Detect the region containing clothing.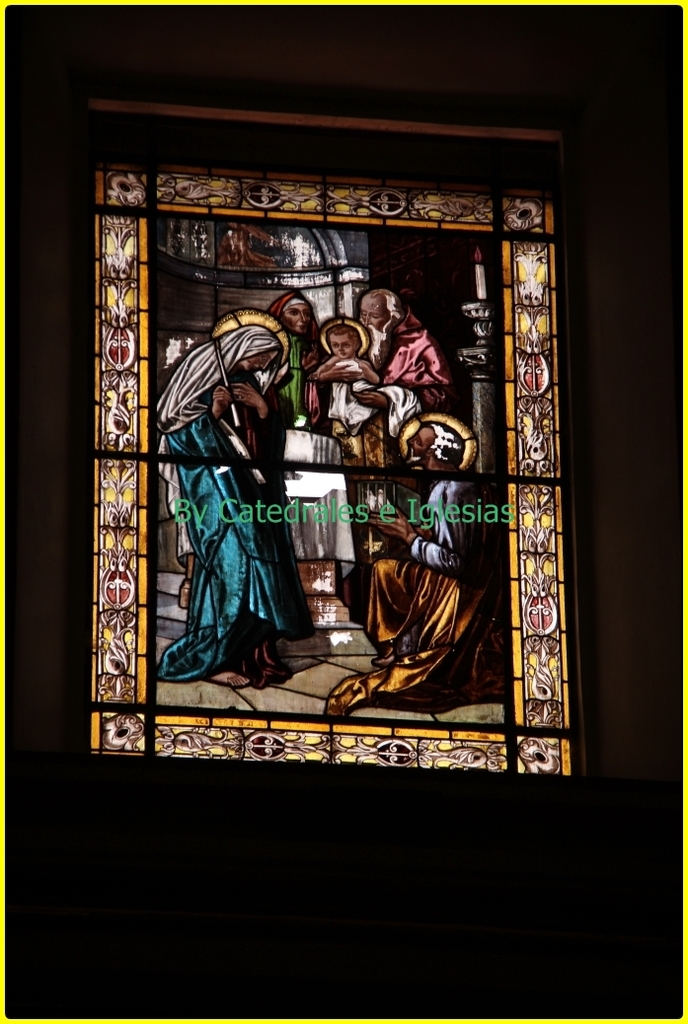
[x1=387, y1=307, x2=454, y2=416].
